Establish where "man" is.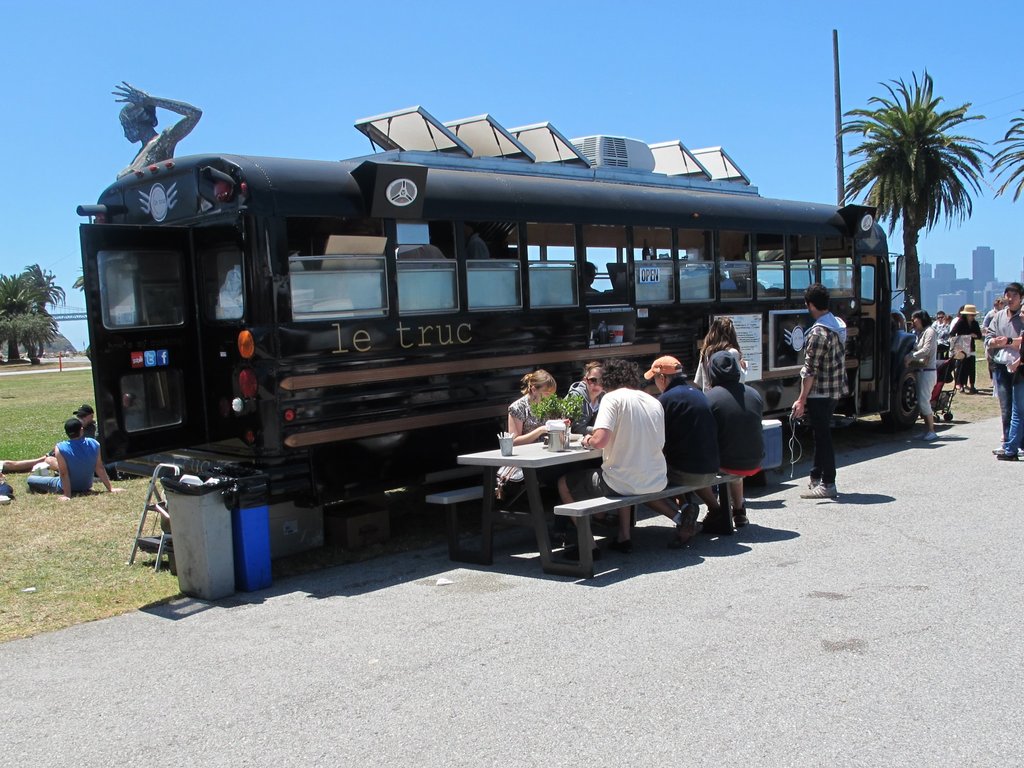
Established at pyautogui.locateOnScreen(556, 358, 682, 546).
